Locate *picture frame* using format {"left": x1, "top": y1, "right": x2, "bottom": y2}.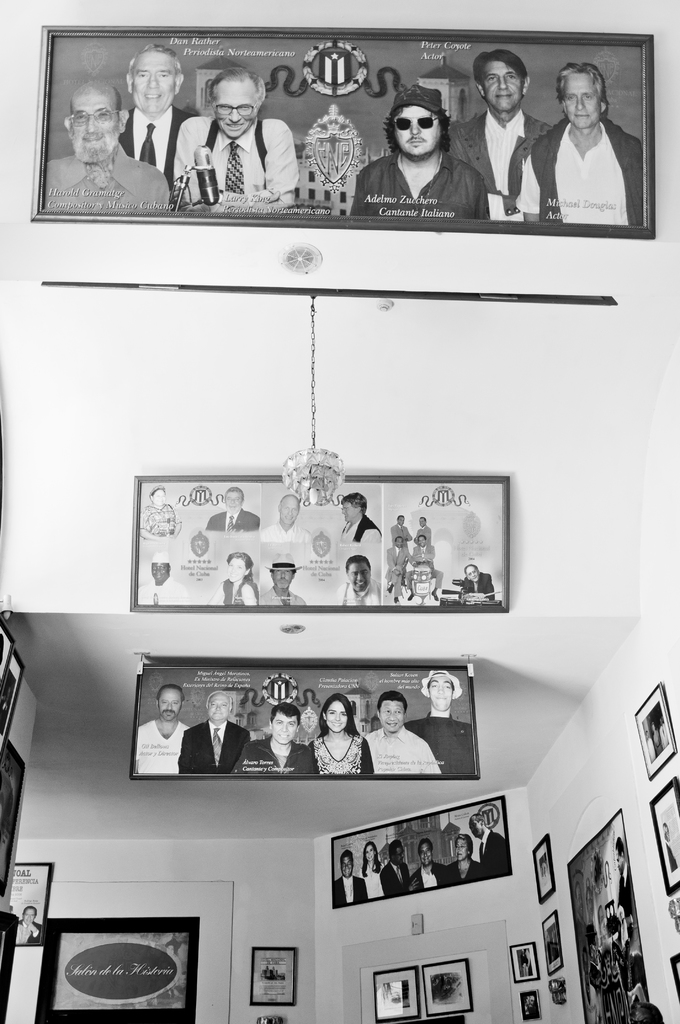
{"left": 329, "top": 796, "right": 511, "bottom": 909}.
